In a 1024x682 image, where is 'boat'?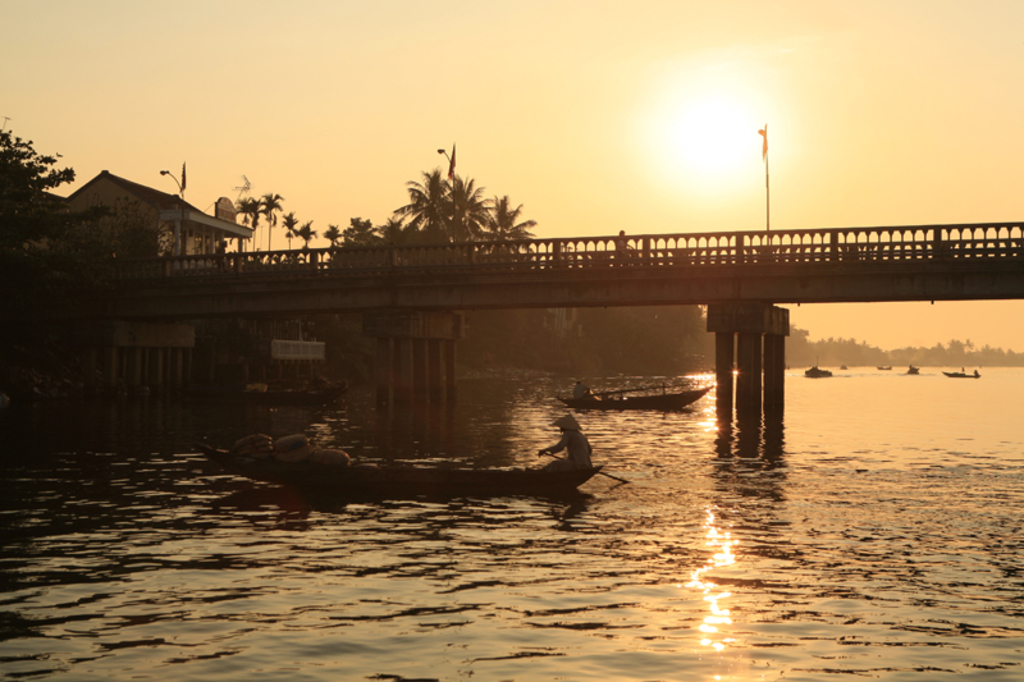
[left=237, top=365, right=349, bottom=403].
